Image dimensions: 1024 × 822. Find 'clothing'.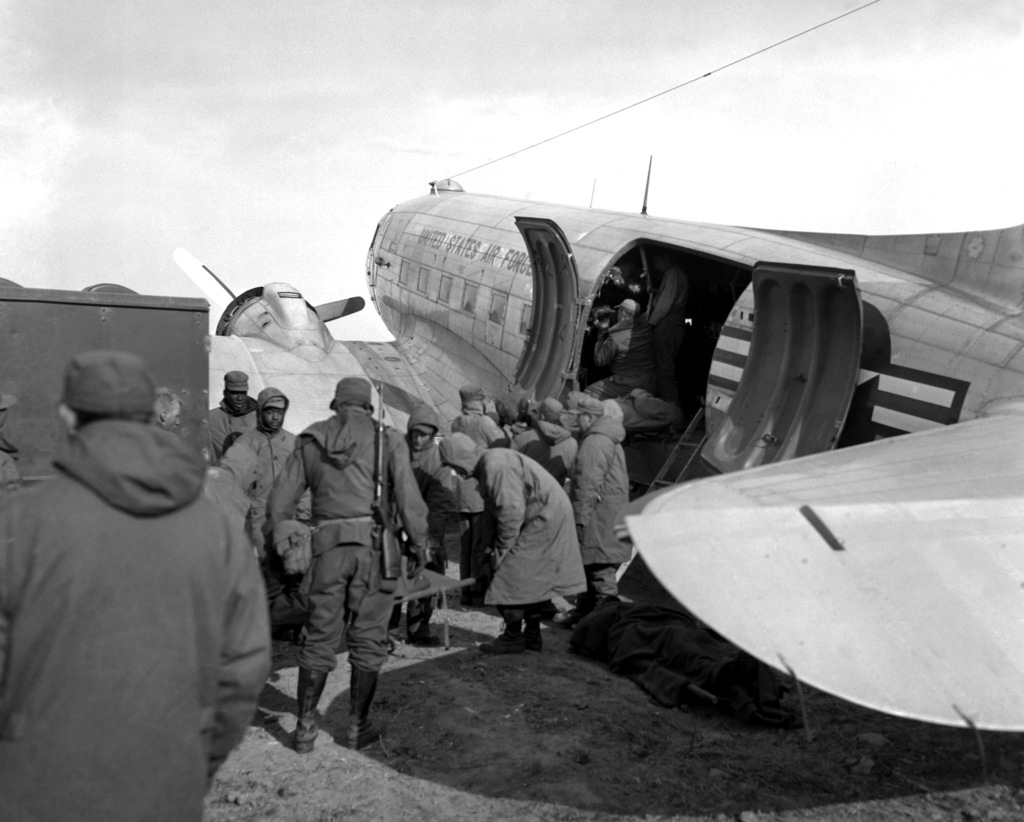
locate(584, 316, 660, 395).
